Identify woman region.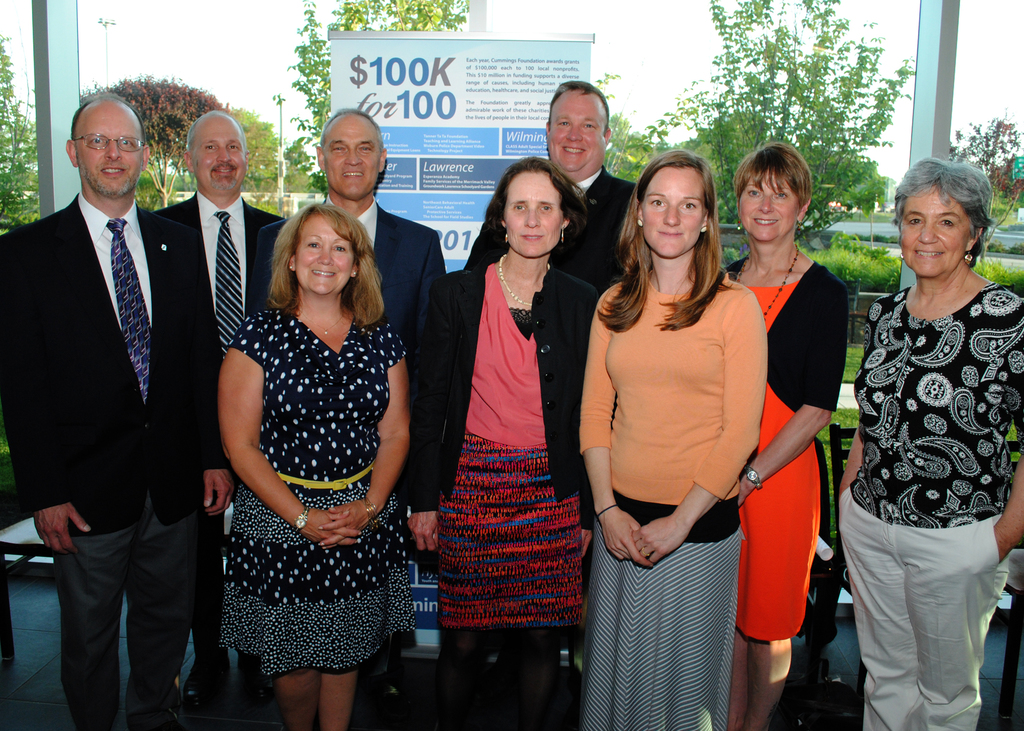
Region: [x1=424, y1=139, x2=605, y2=709].
